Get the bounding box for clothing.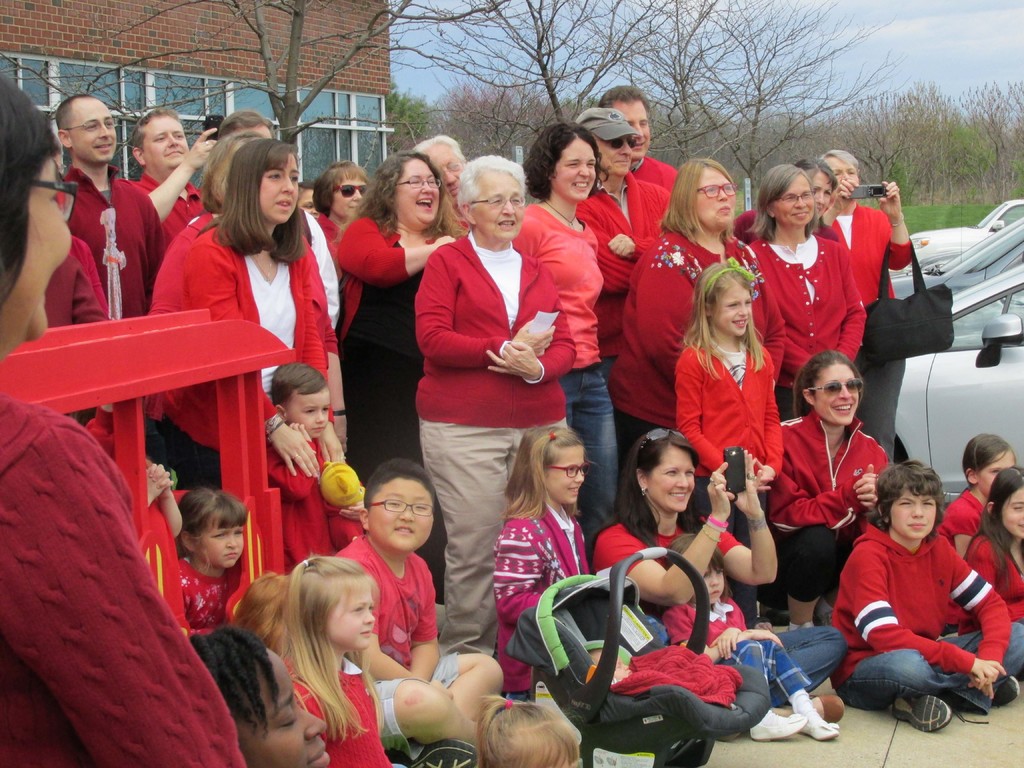
l=495, t=497, r=591, b=698.
